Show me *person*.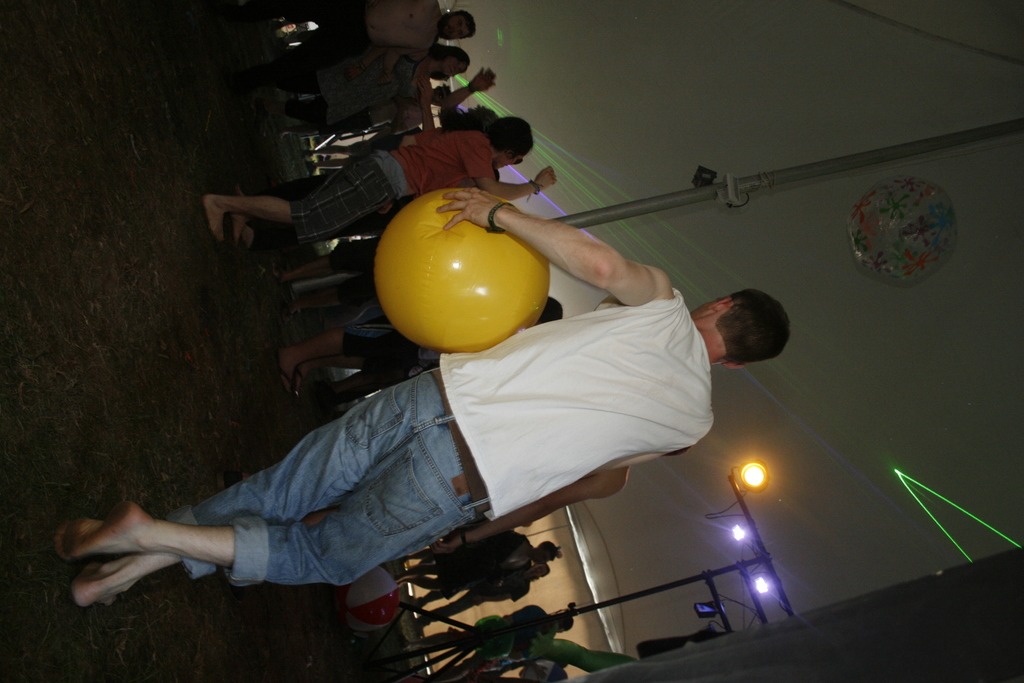
*person* is here: 268, 0, 474, 50.
